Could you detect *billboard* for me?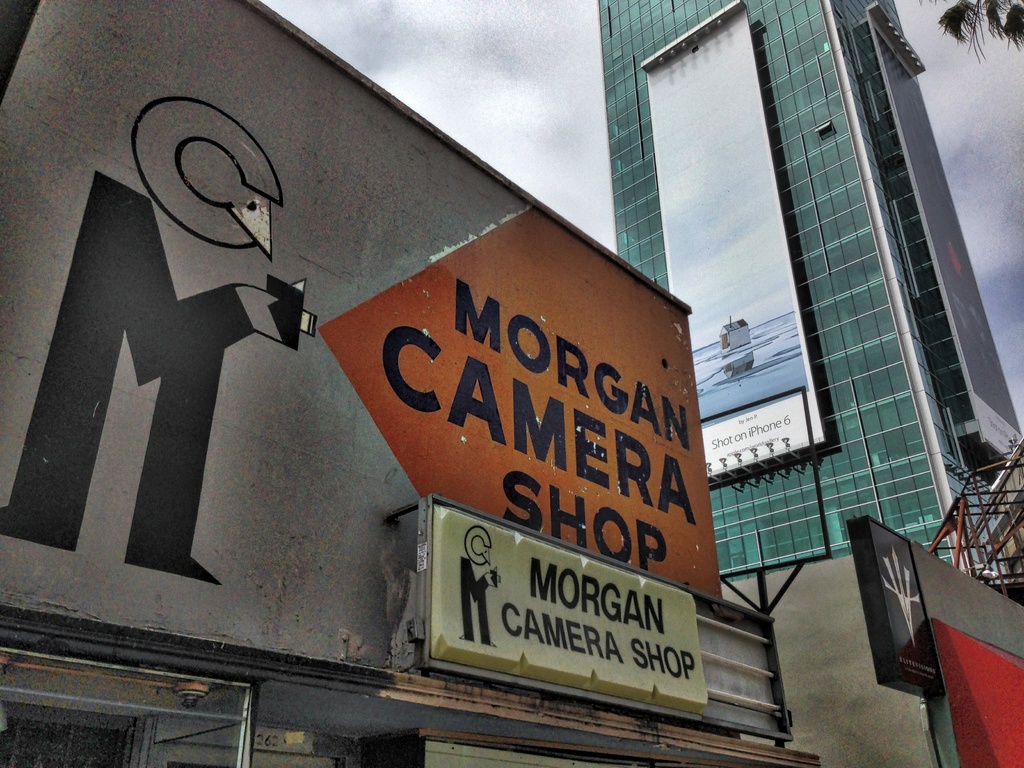
Detection result: (0,0,726,711).
